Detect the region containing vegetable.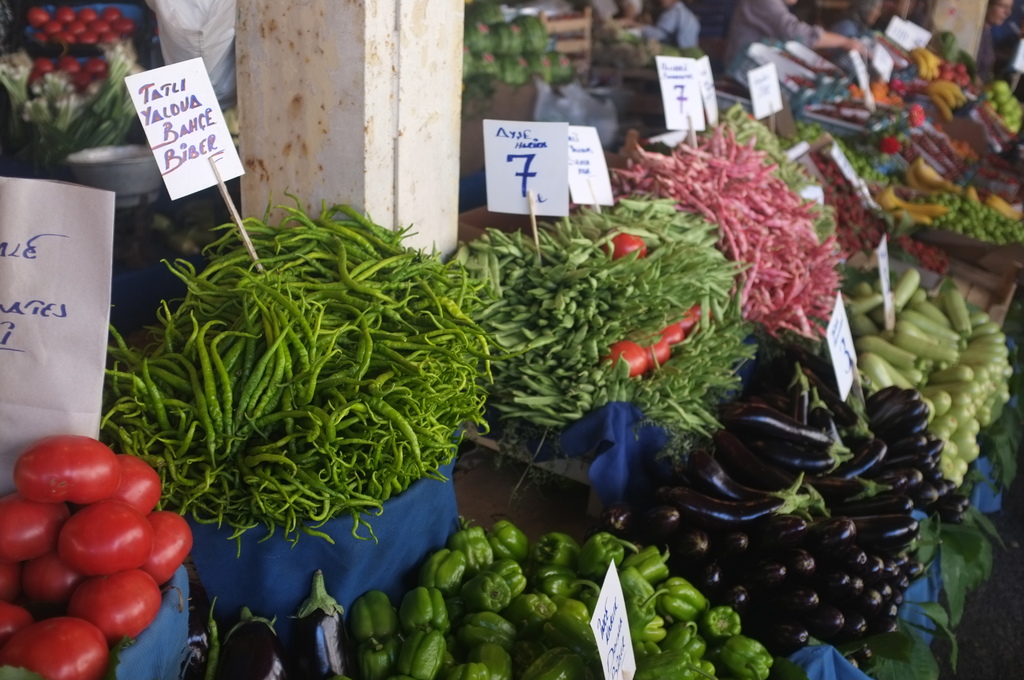
210, 599, 216, 679.
